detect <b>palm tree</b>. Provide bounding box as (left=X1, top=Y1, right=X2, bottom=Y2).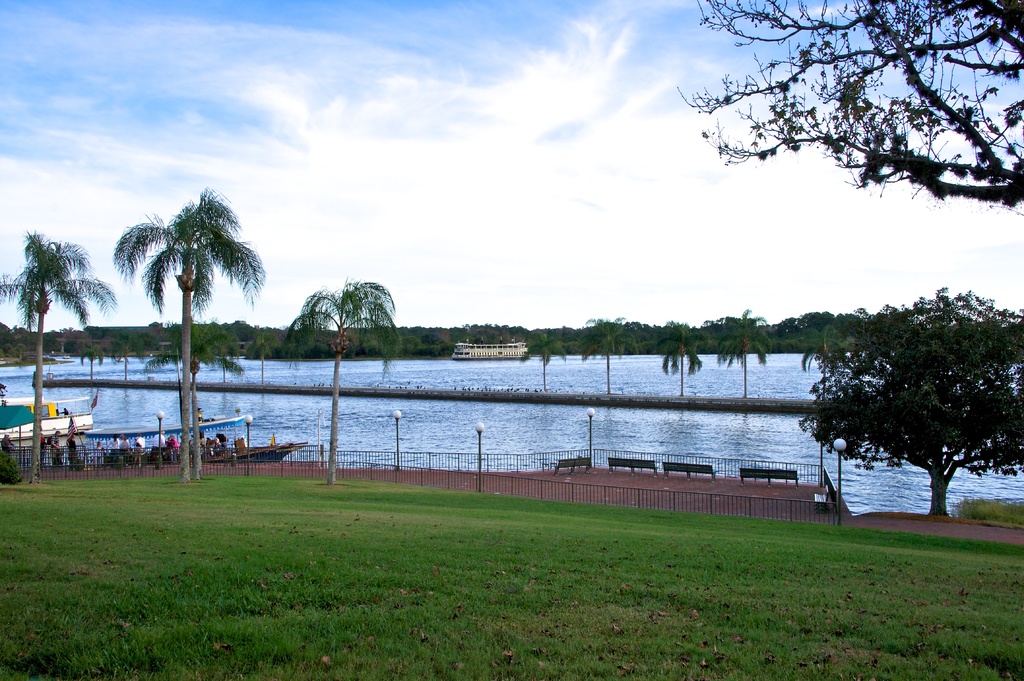
(left=280, top=280, right=402, bottom=485).
